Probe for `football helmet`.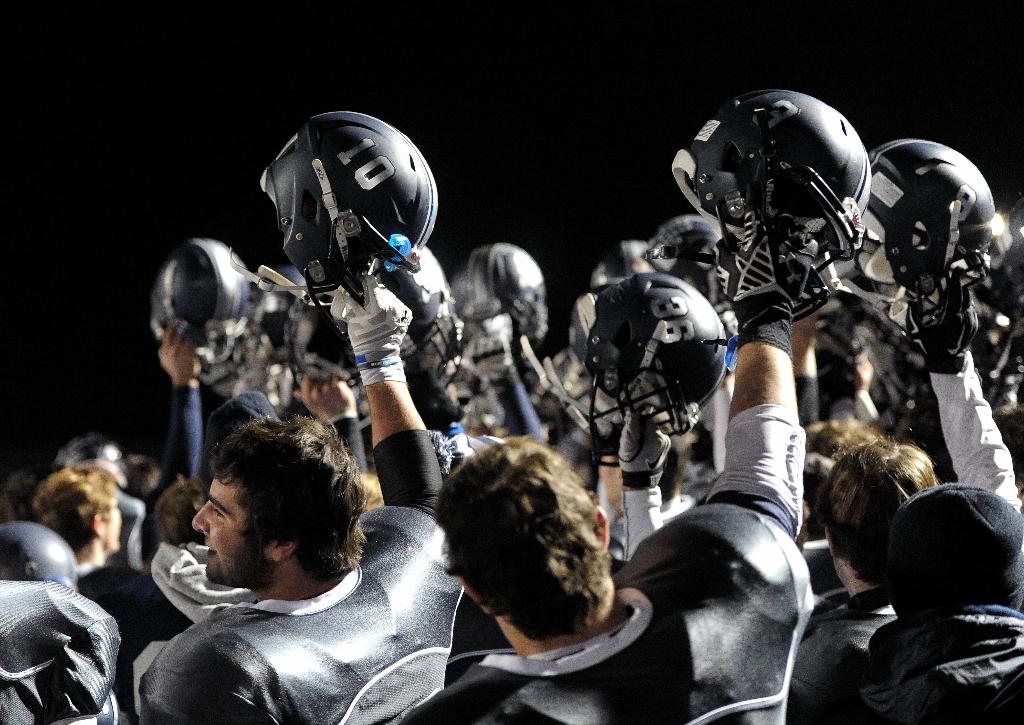
Probe result: 0, 514, 77, 594.
